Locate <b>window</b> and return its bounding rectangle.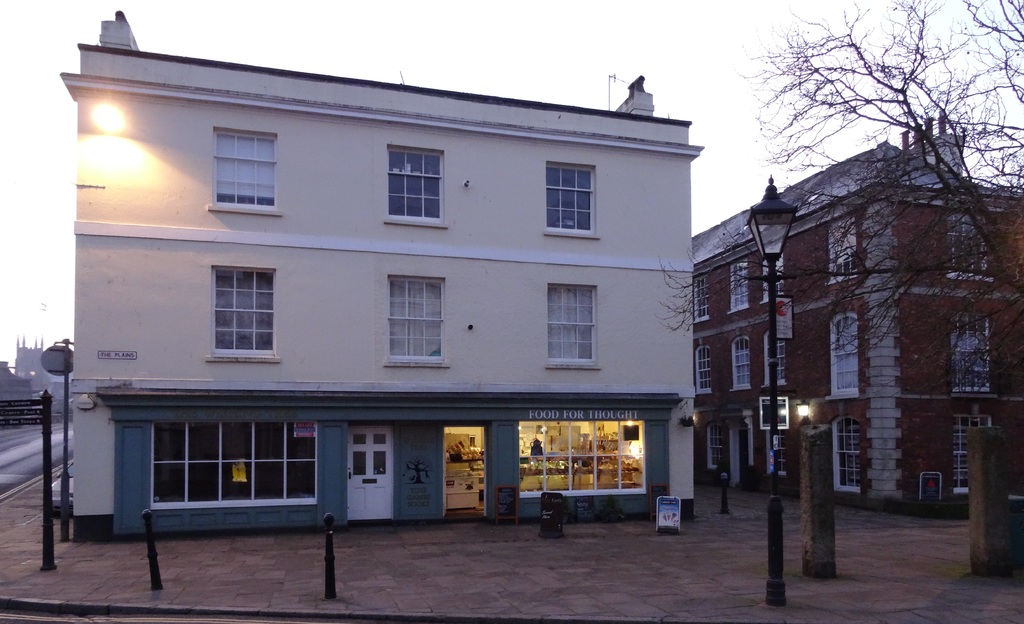
[x1=705, y1=409, x2=763, y2=479].
